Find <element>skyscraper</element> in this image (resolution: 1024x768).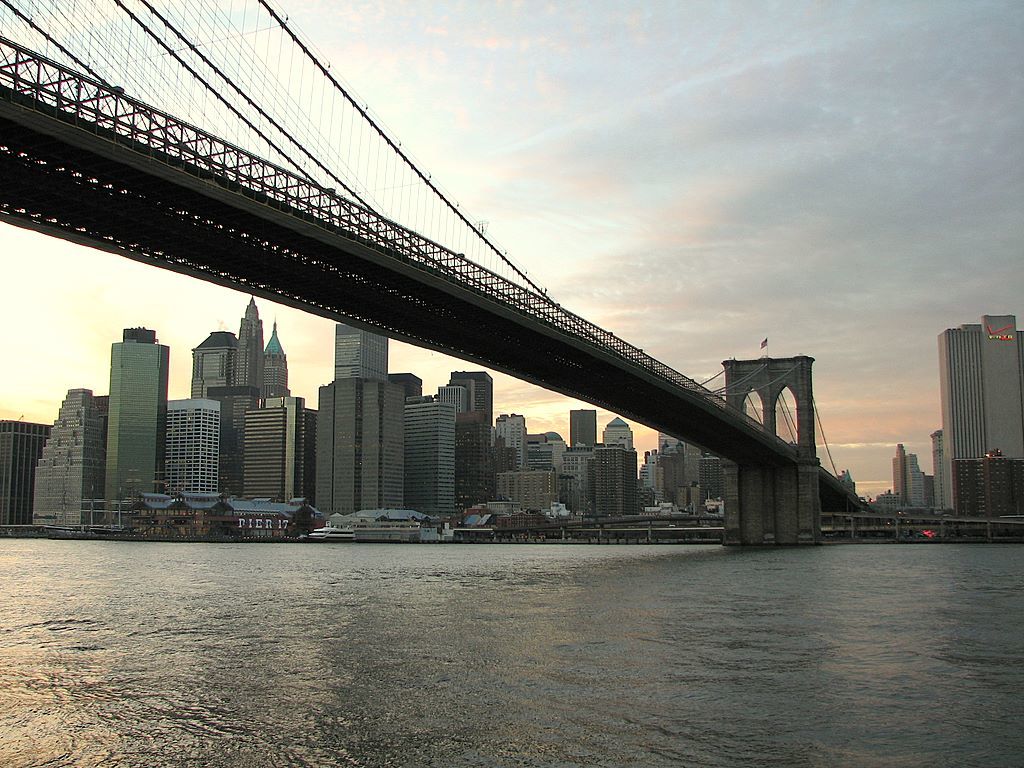
(x1=102, y1=323, x2=175, y2=513).
